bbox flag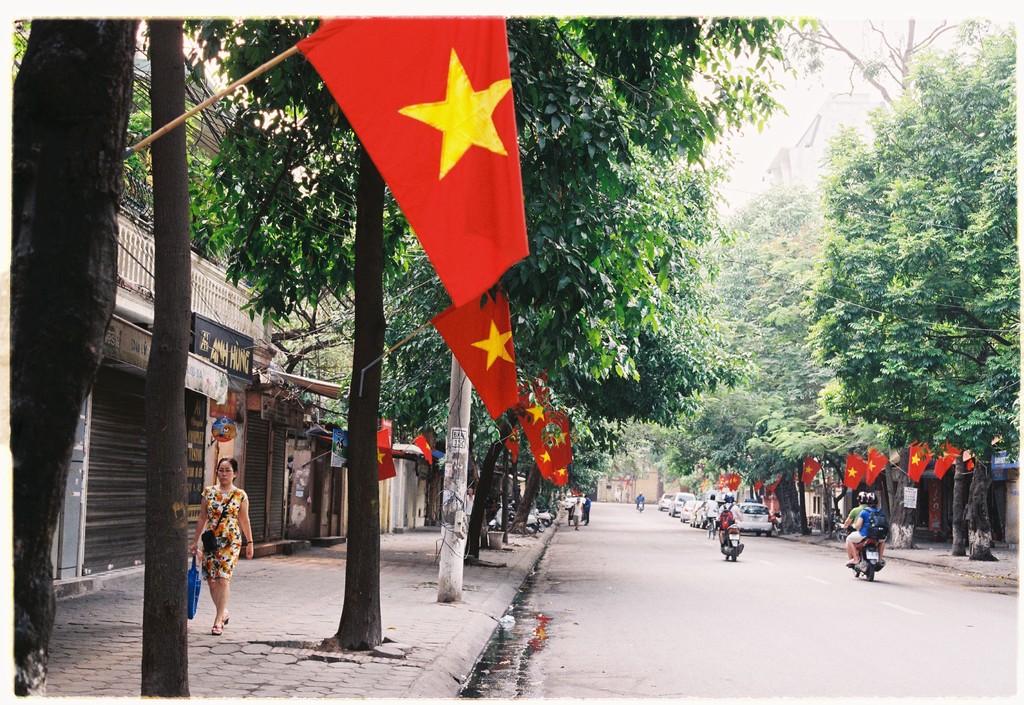
(714, 467, 730, 490)
